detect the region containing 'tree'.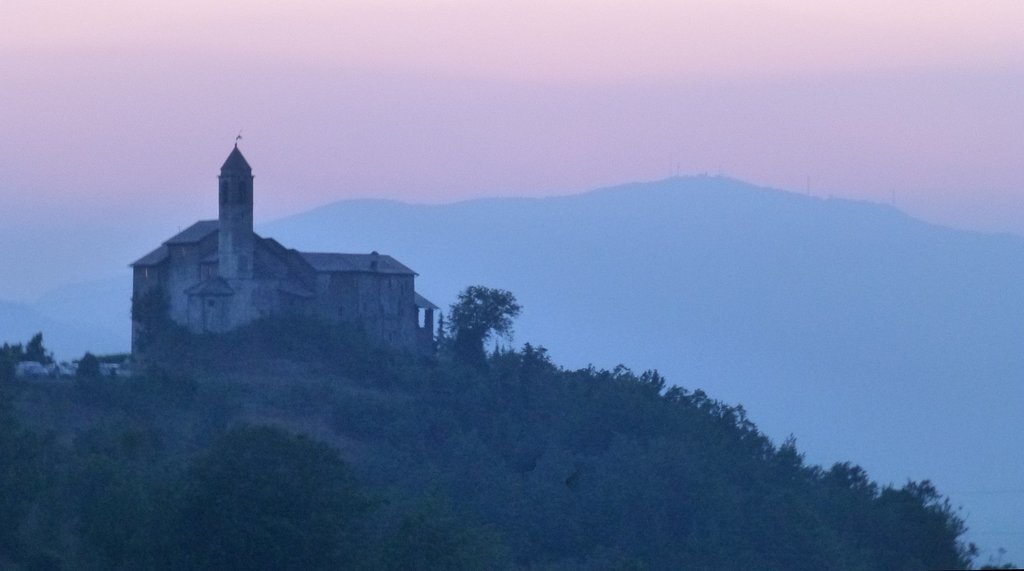
pyautogui.locateOnScreen(440, 283, 518, 352).
